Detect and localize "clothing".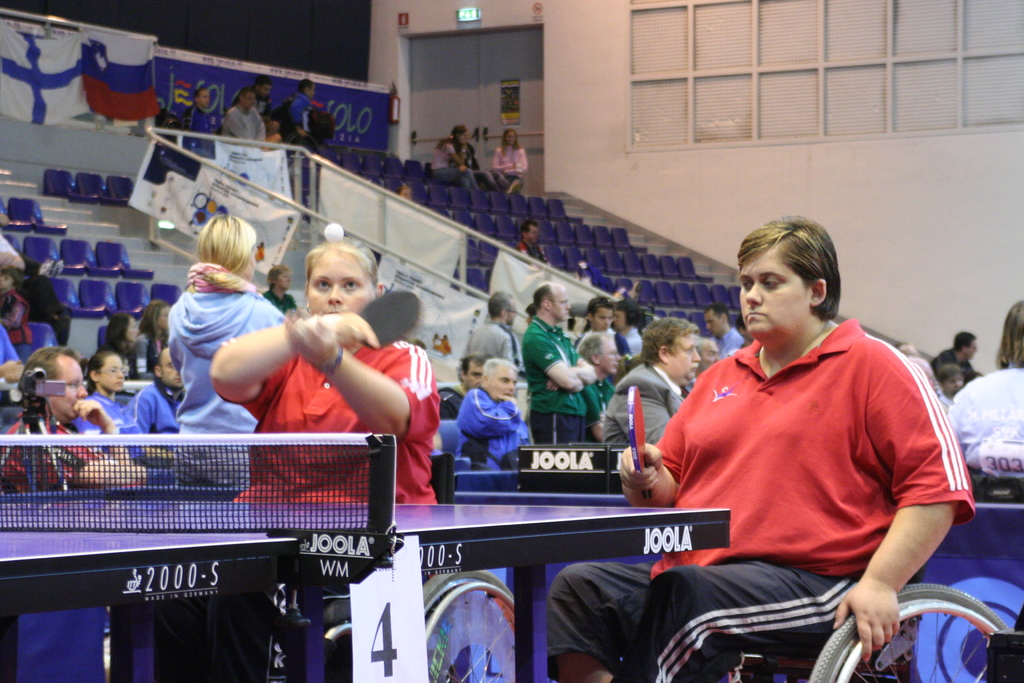
Localized at BBox(468, 317, 529, 369).
